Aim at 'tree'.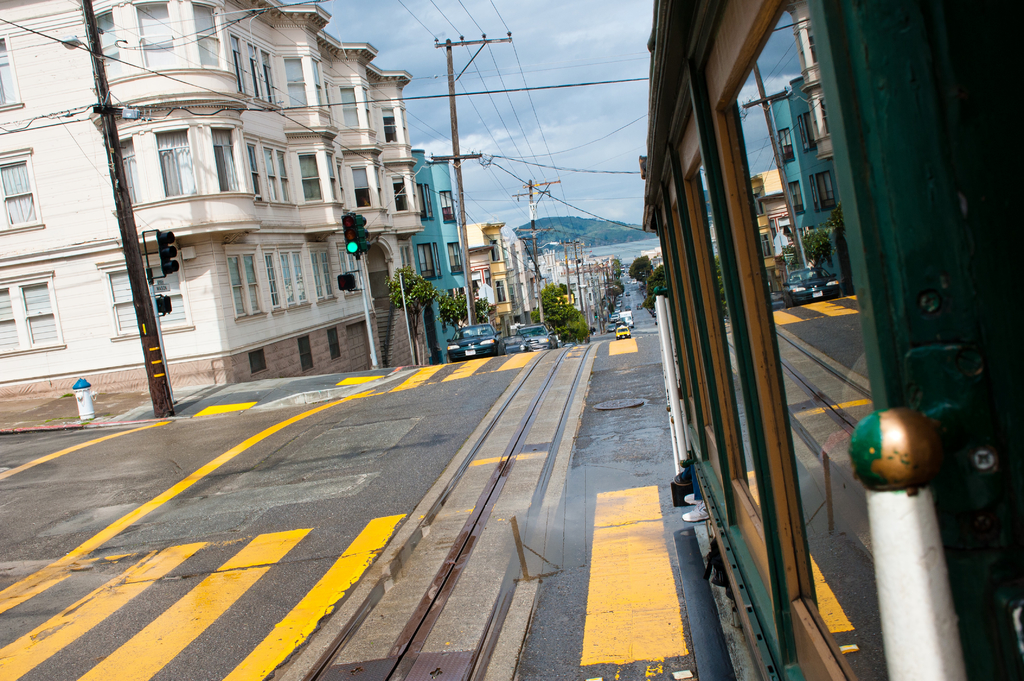
Aimed at left=540, top=282, right=591, bottom=343.
